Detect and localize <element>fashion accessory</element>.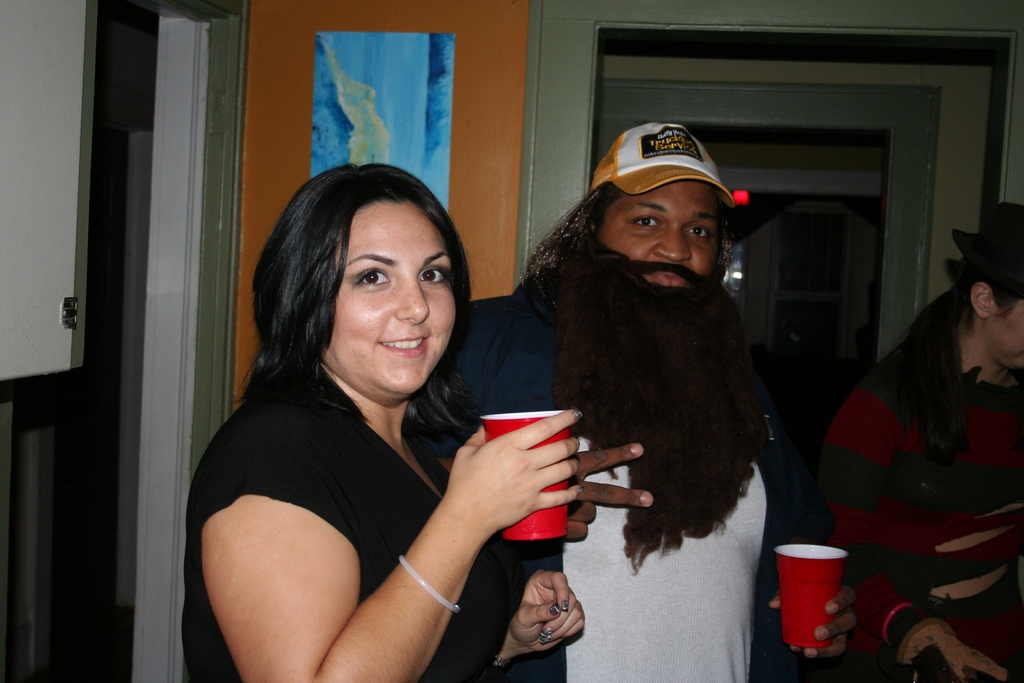
Localized at 488 653 511 673.
